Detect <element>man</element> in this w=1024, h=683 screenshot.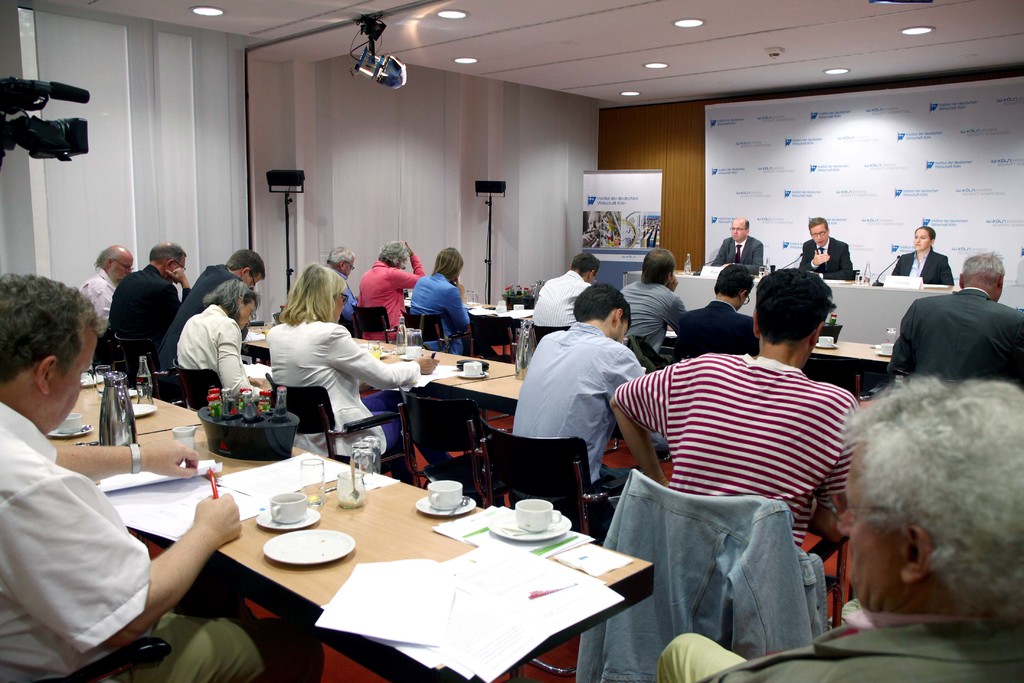
Detection: [left=77, top=243, right=131, bottom=336].
